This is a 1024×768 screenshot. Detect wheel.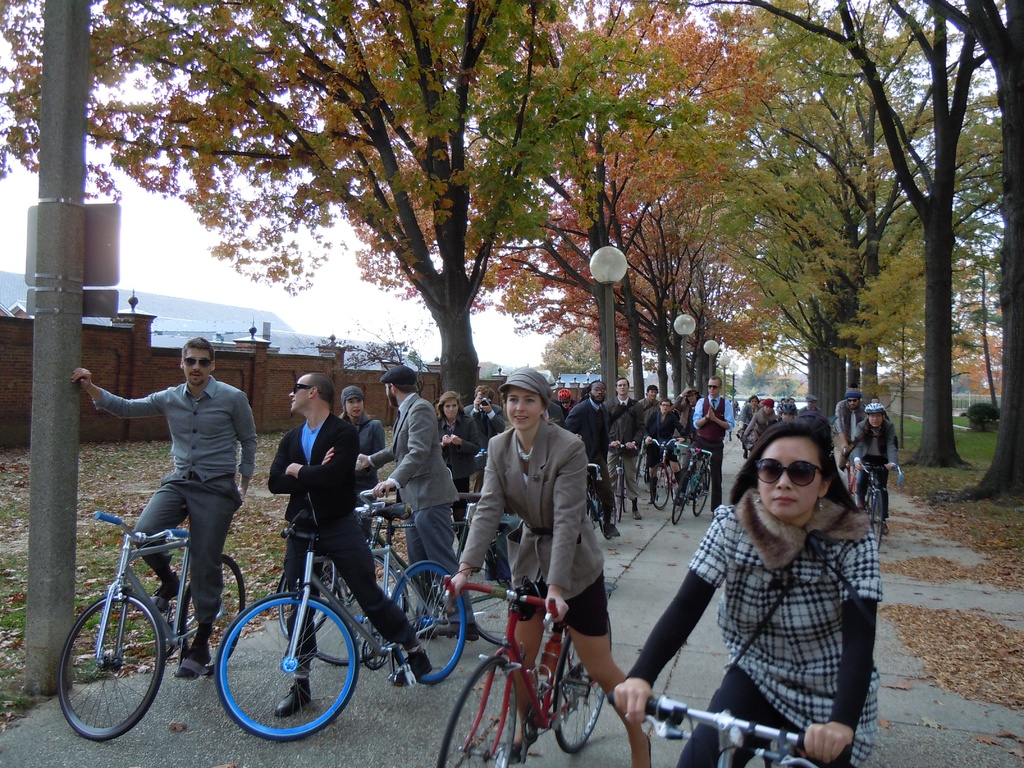
{"left": 868, "top": 493, "right": 884, "bottom": 550}.
